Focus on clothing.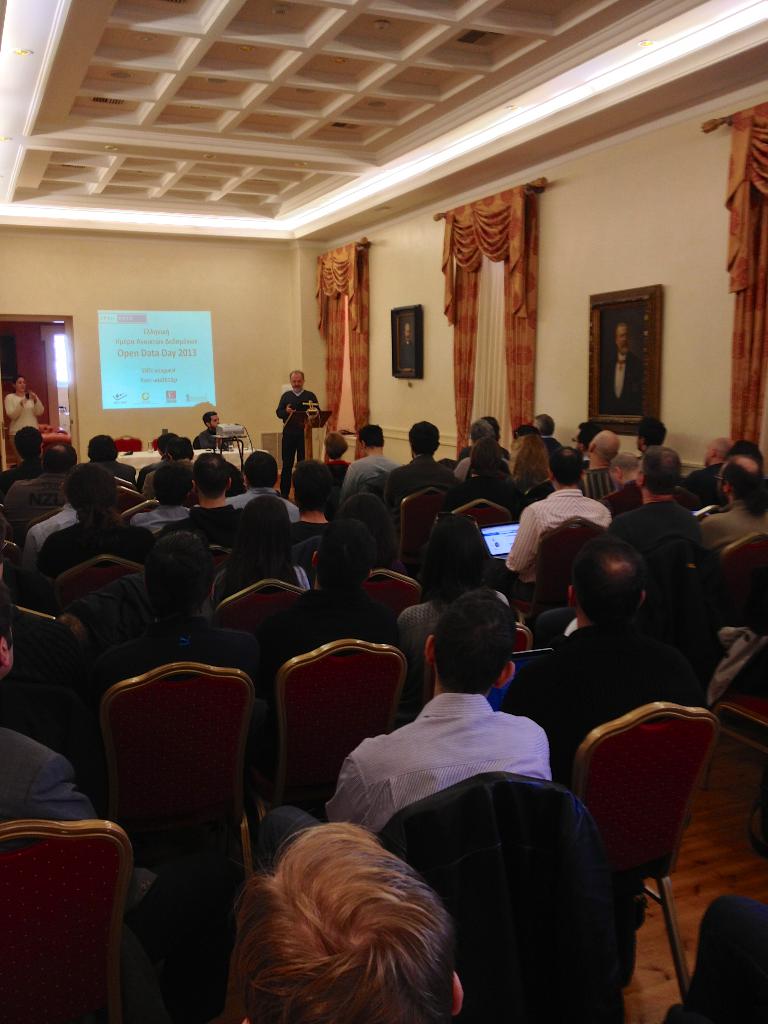
Focused at locate(269, 388, 324, 493).
